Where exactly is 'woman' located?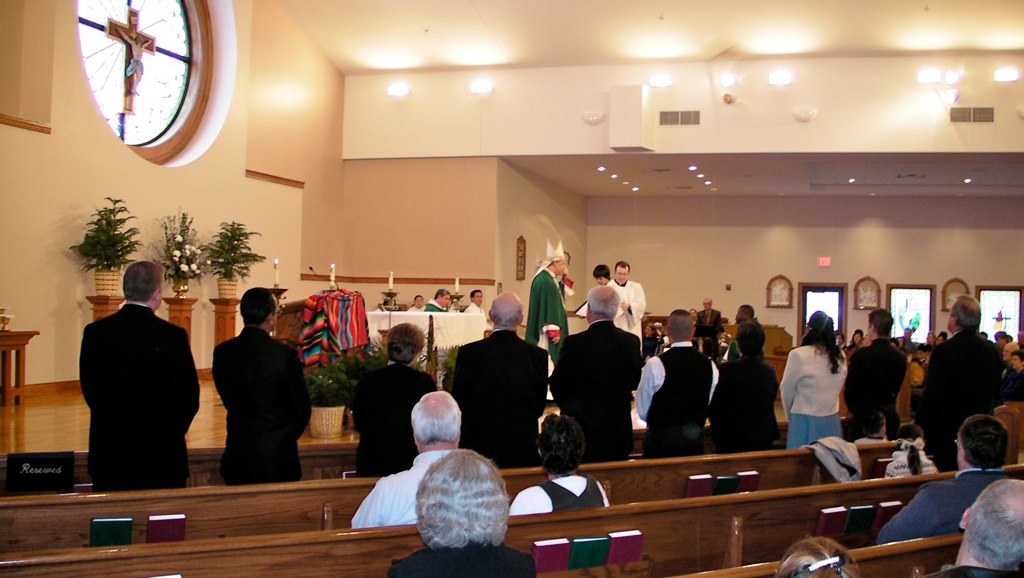
Its bounding box is (left=771, top=320, right=875, bottom=467).
